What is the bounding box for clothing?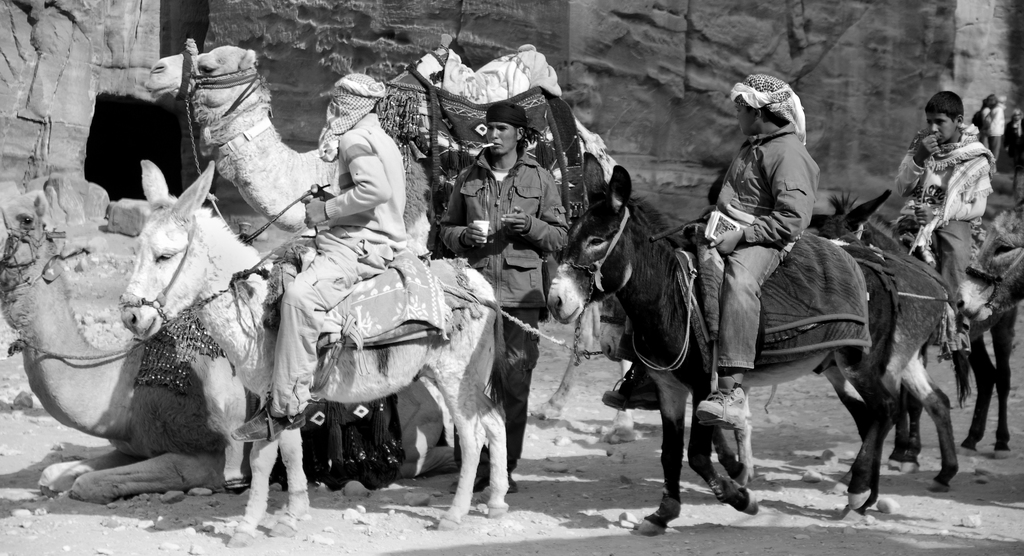
crop(1005, 119, 1023, 161).
